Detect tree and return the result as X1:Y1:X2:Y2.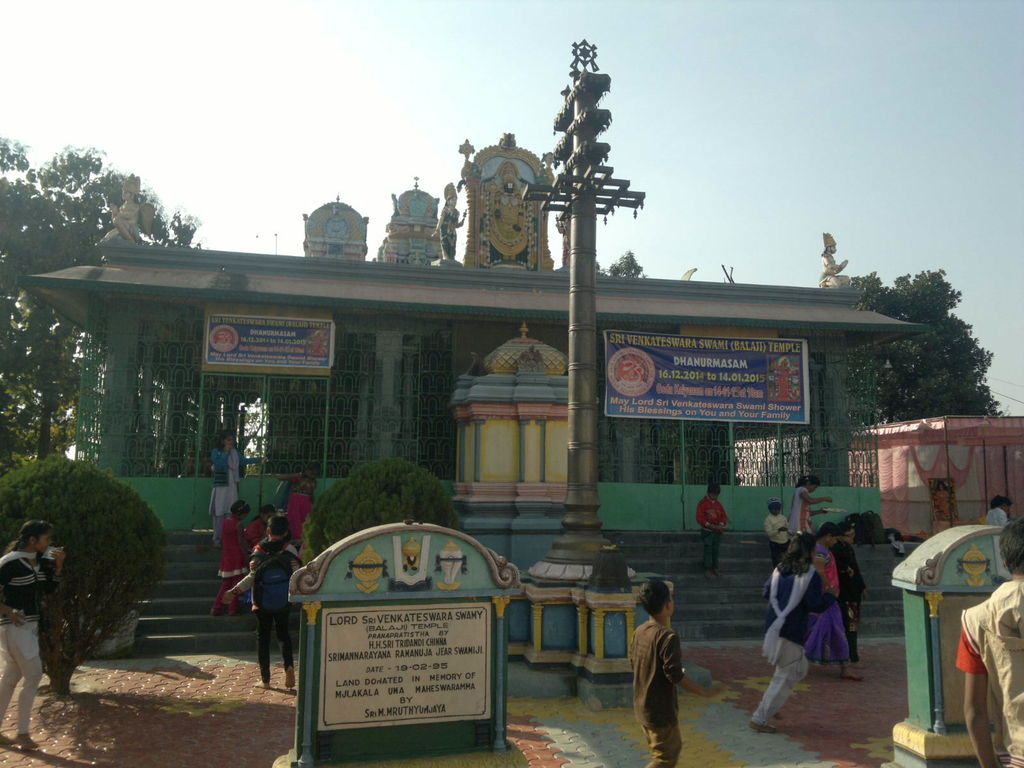
794:263:1009:417.
